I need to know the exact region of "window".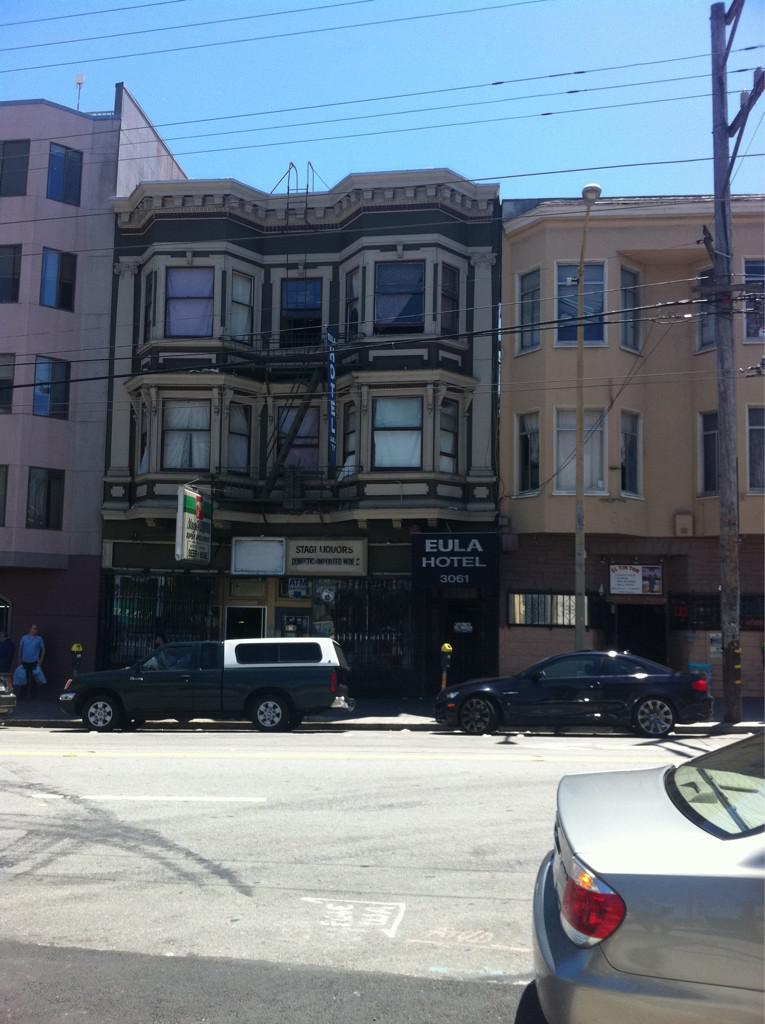
Region: 694/261/715/352.
